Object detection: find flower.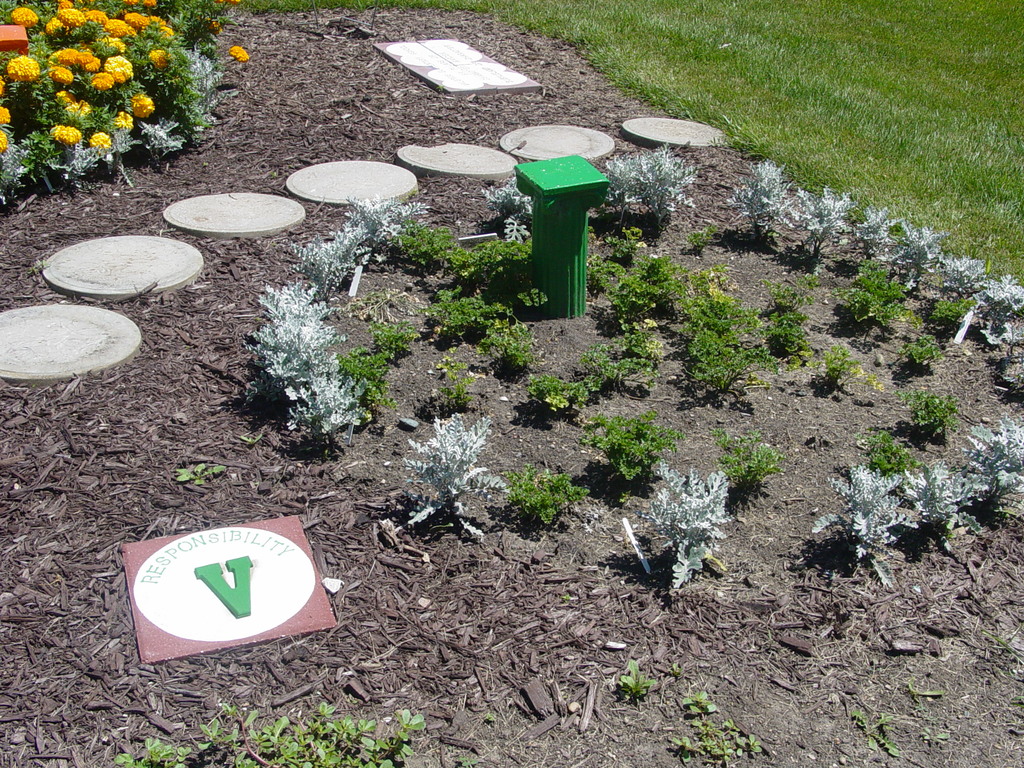
(x1=226, y1=45, x2=250, y2=58).
